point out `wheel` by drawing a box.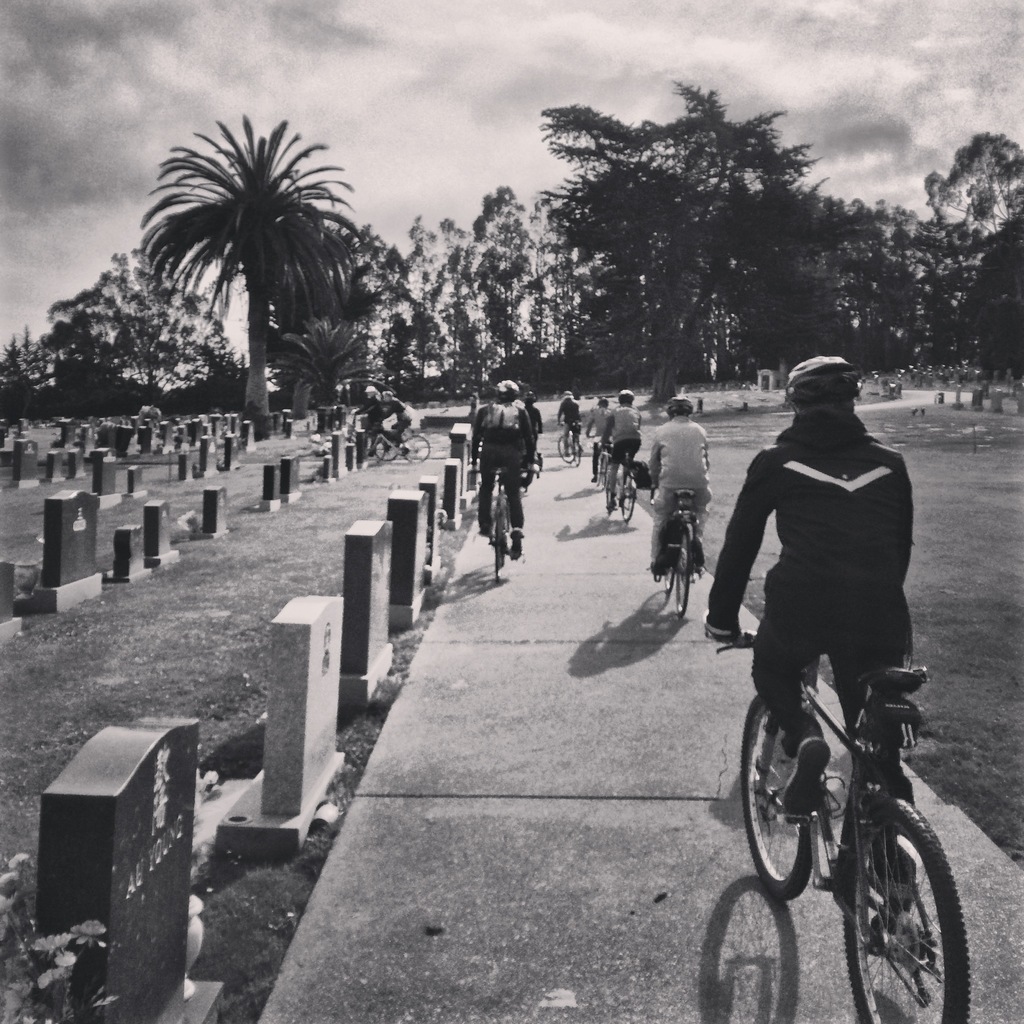
rect(557, 435, 575, 461).
